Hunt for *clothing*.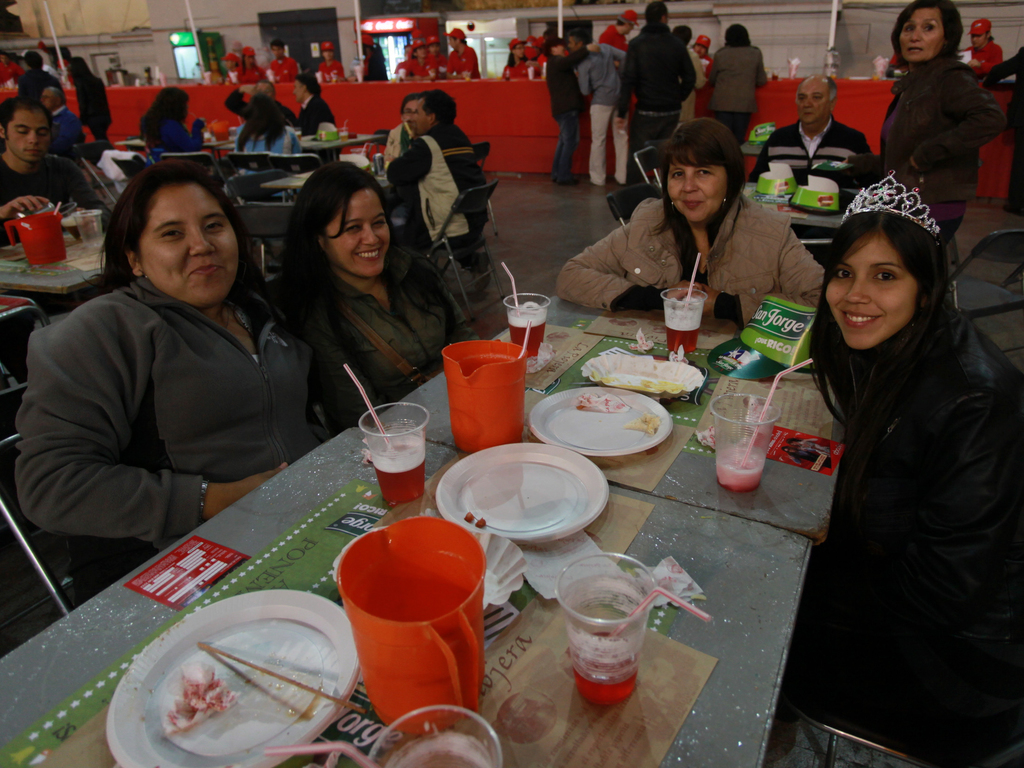
Hunted down at 361, 61, 393, 83.
